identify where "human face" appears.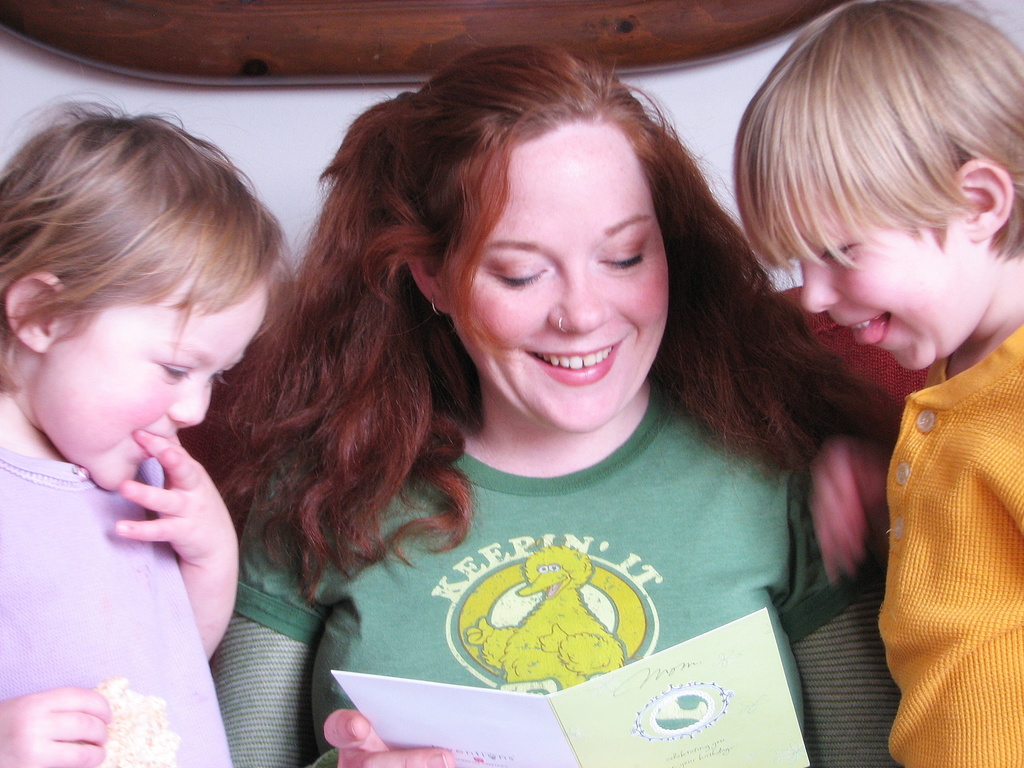
Appears at 453 110 675 429.
